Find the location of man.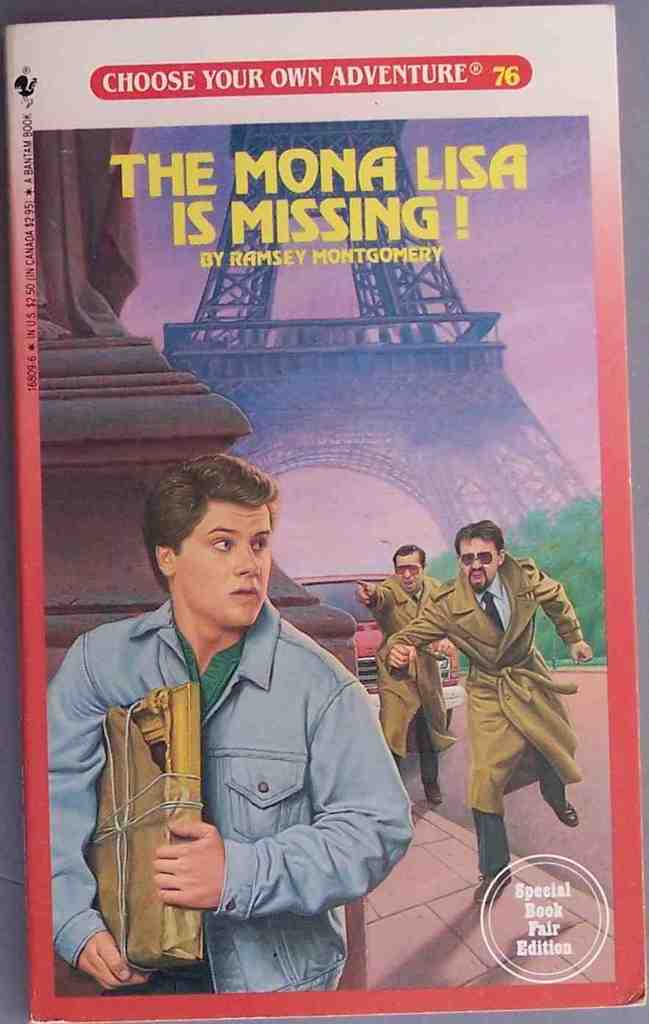
Location: select_region(62, 462, 415, 992).
